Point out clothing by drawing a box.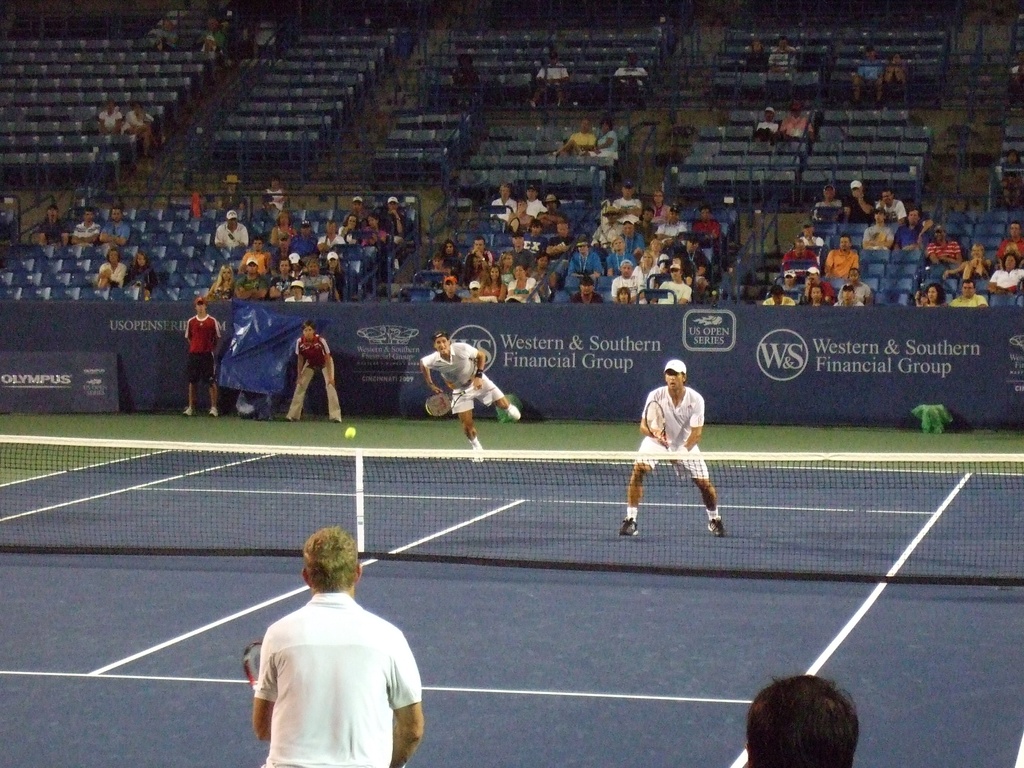
[418, 348, 507, 415].
